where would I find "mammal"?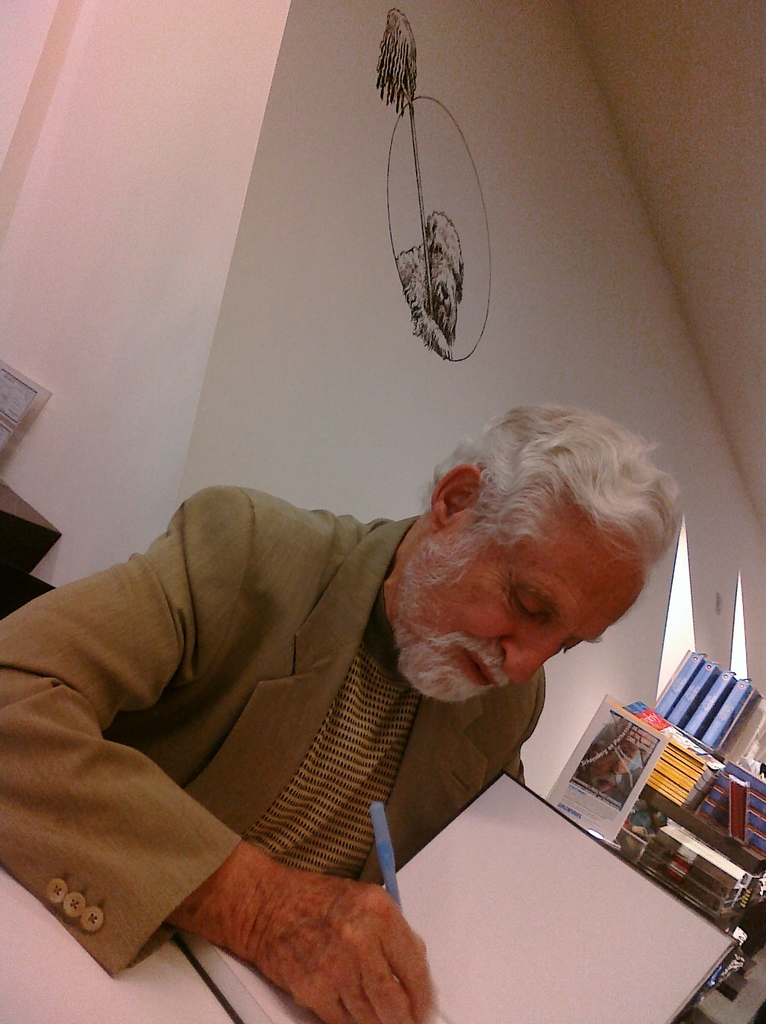
At region(0, 401, 680, 1022).
